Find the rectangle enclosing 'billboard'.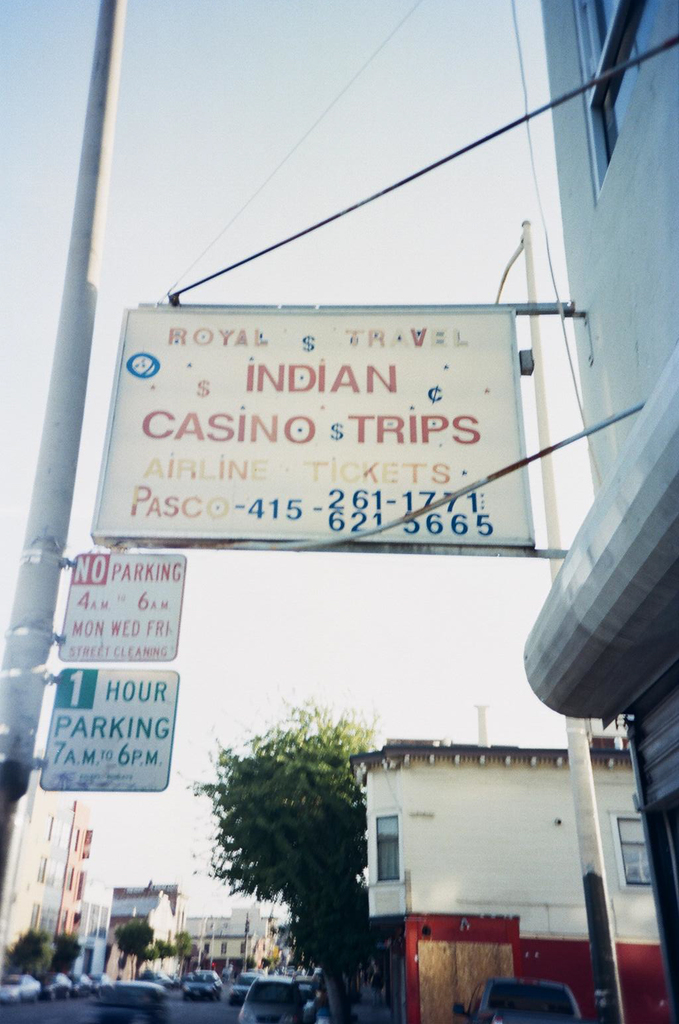
44:552:186:661.
